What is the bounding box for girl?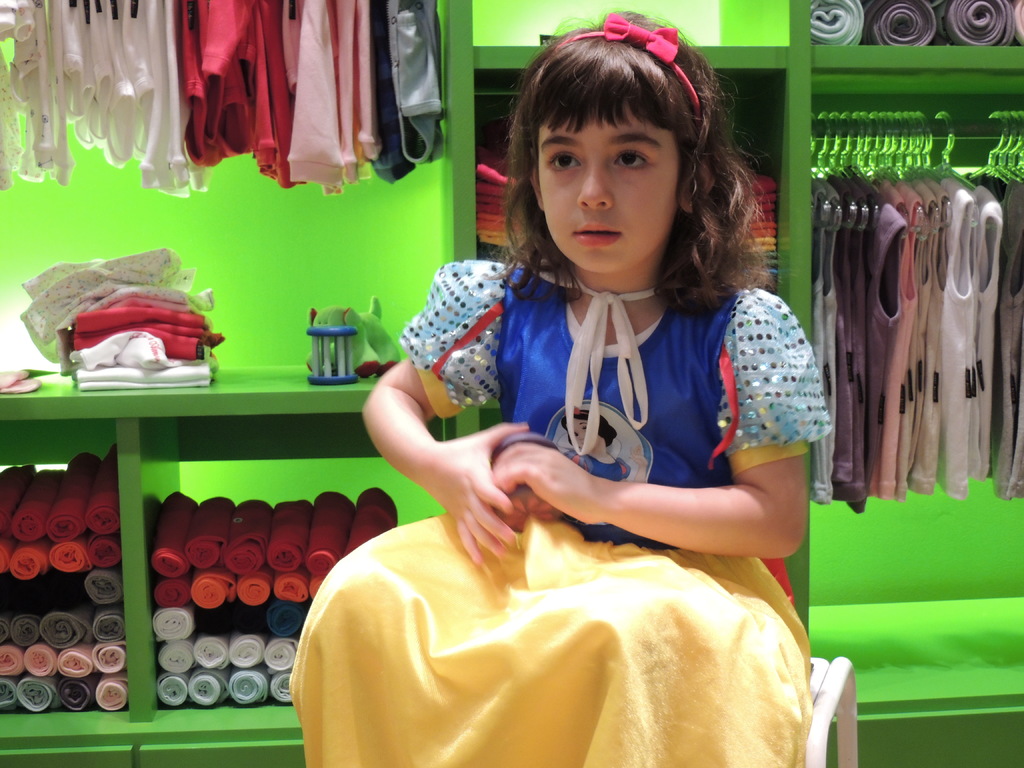
{"left": 292, "top": 19, "right": 836, "bottom": 767}.
